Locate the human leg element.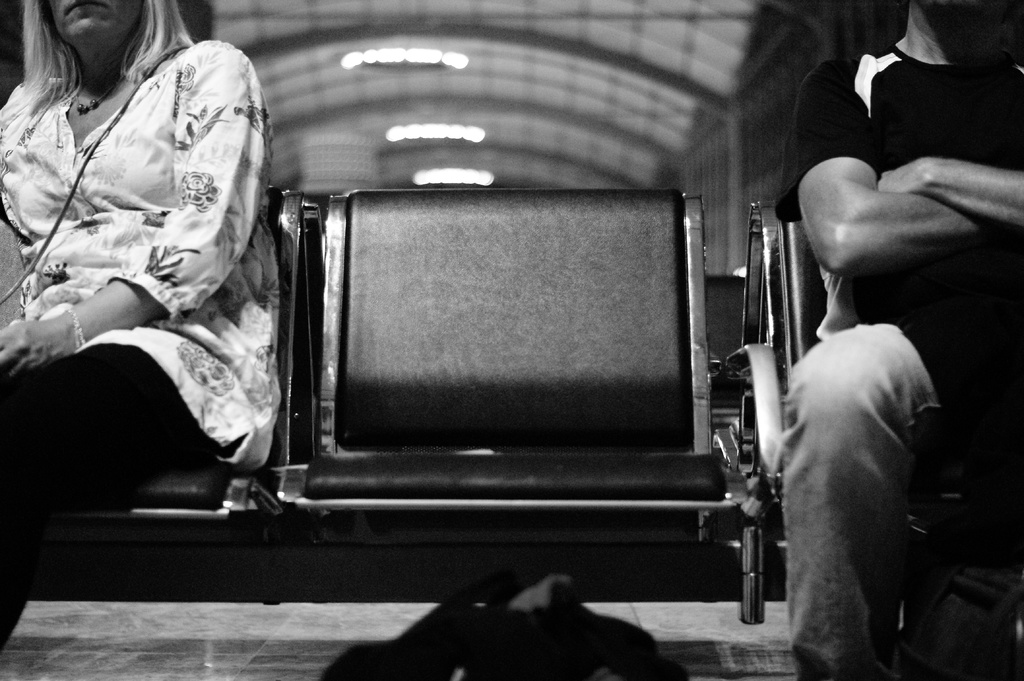
Element bbox: [781,301,929,668].
